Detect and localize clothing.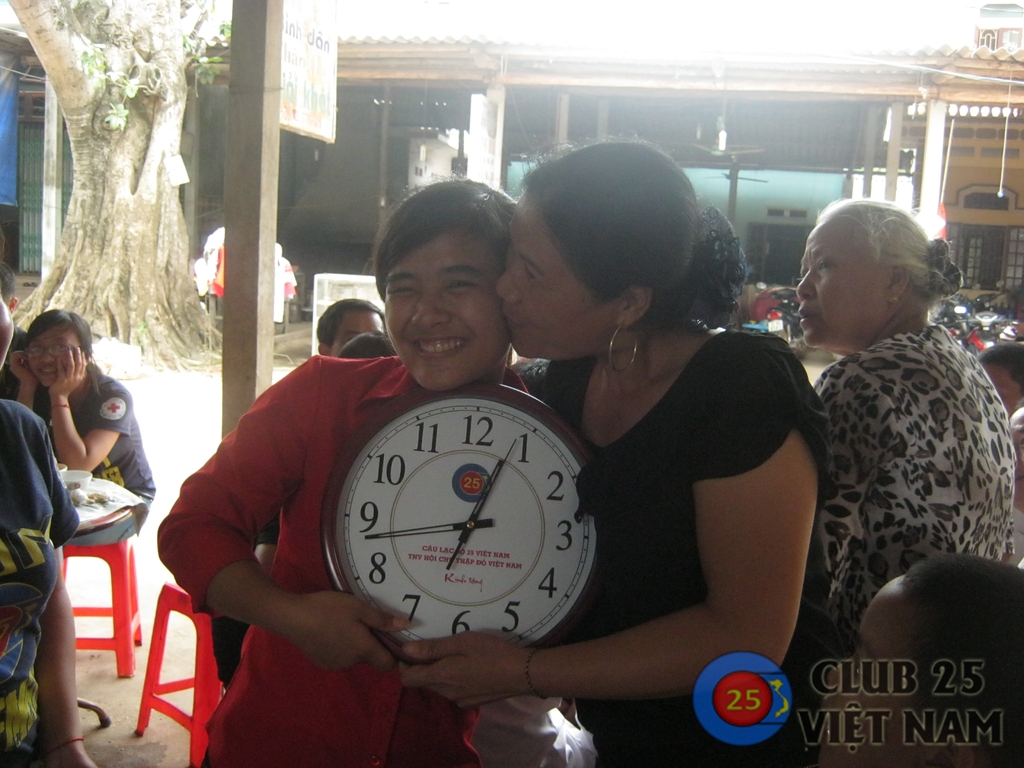
Localized at (x1=511, y1=331, x2=836, y2=767).
